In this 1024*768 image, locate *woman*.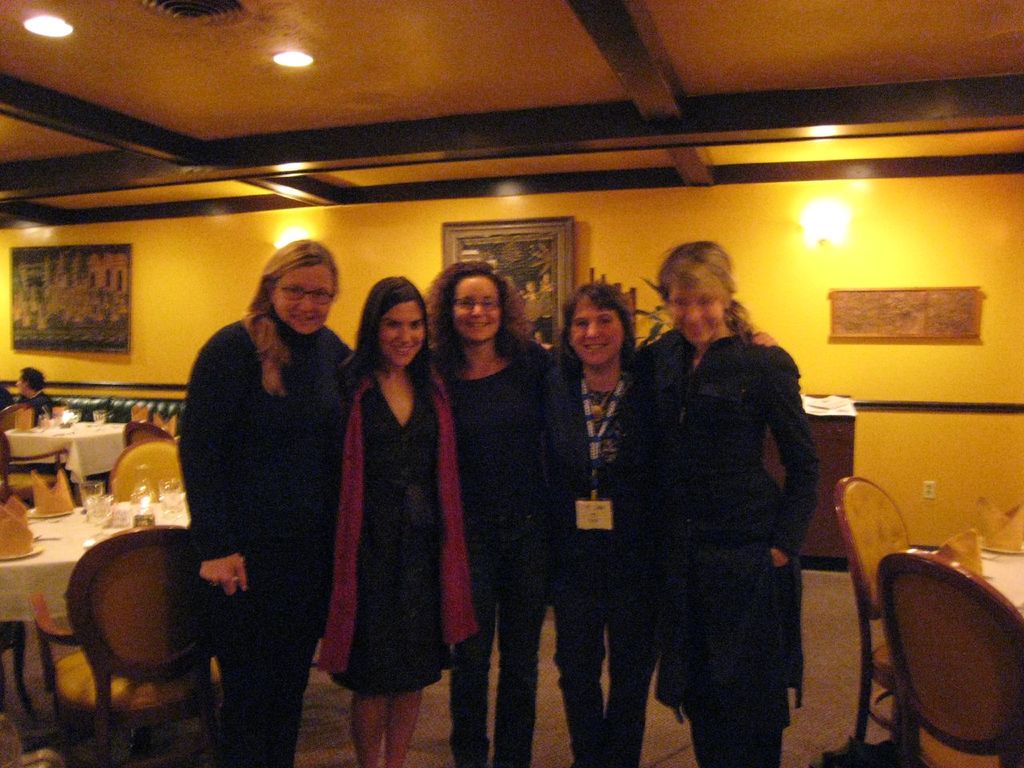
Bounding box: (x1=332, y1=274, x2=481, y2=767).
